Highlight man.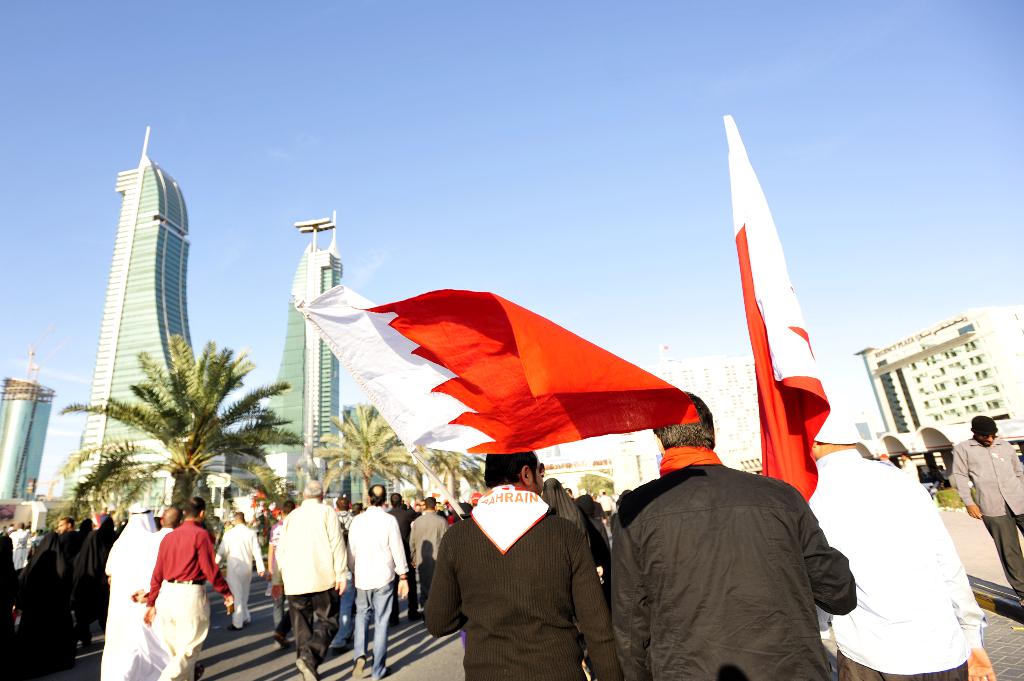
Highlighted region: bbox(216, 513, 264, 630).
